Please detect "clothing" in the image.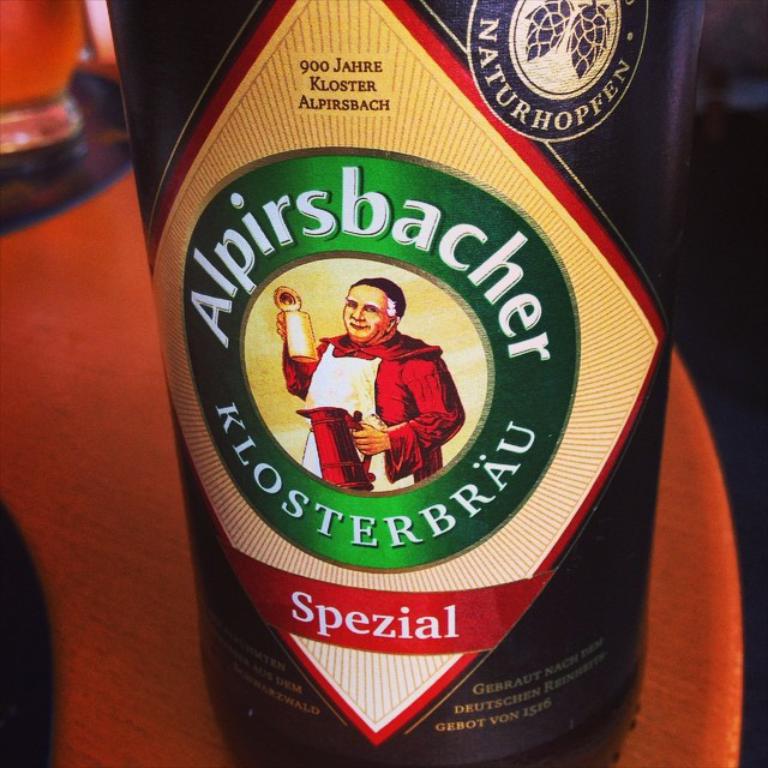
left=284, top=305, right=472, bottom=502.
